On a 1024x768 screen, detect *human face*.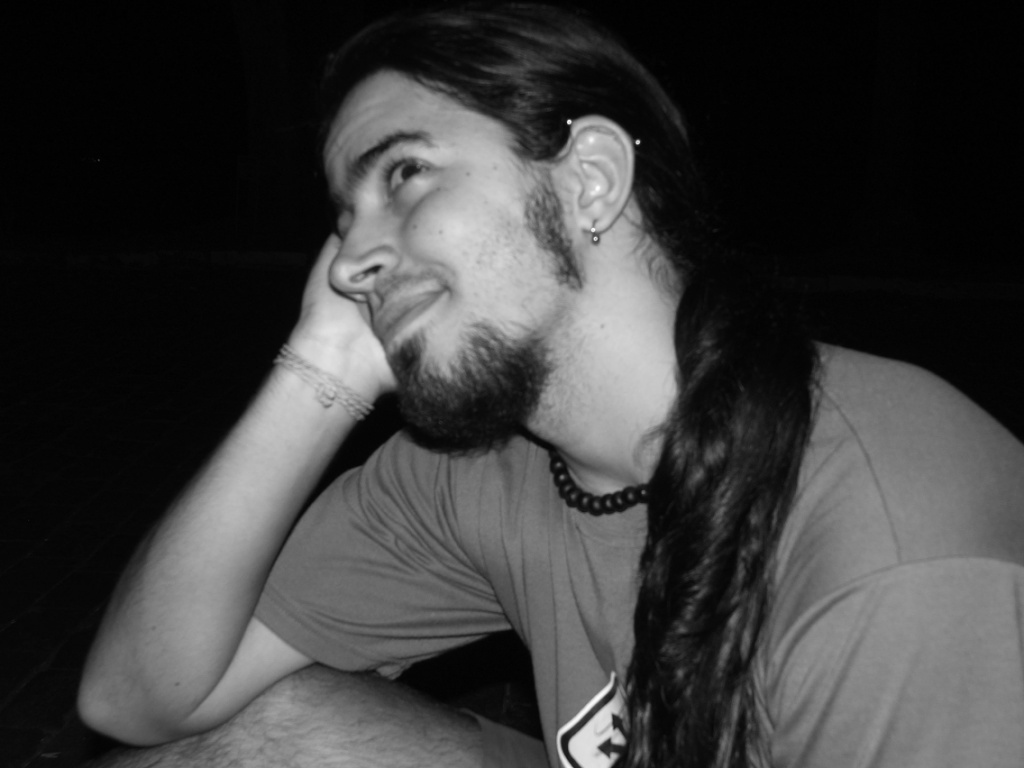
[left=323, top=62, right=585, bottom=434].
